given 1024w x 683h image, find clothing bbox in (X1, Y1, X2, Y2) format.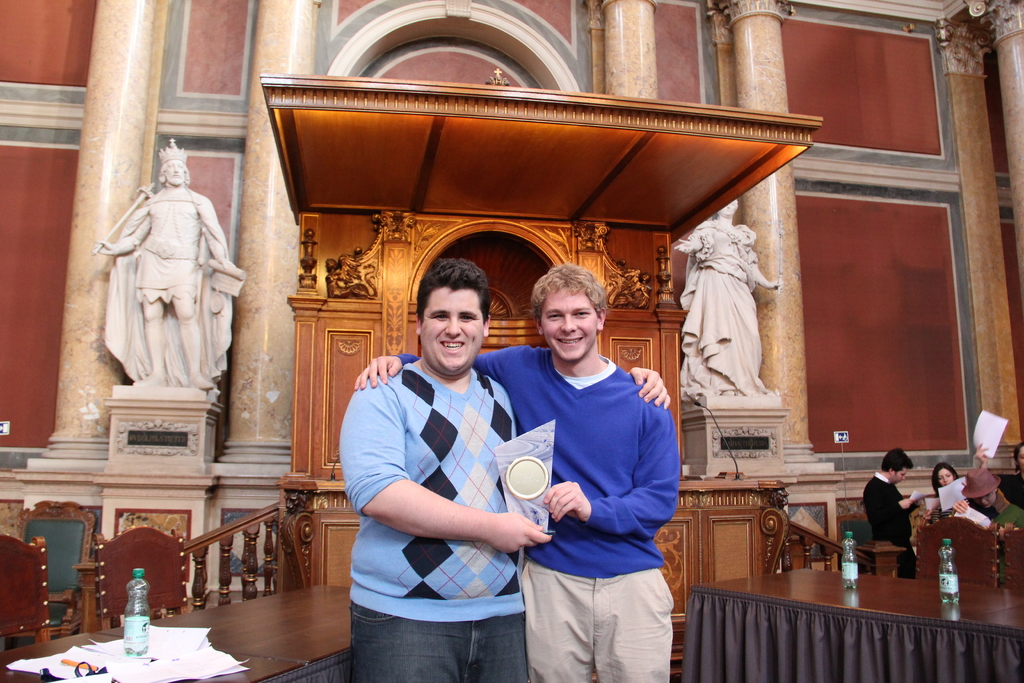
(984, 491, 1023, 584).
